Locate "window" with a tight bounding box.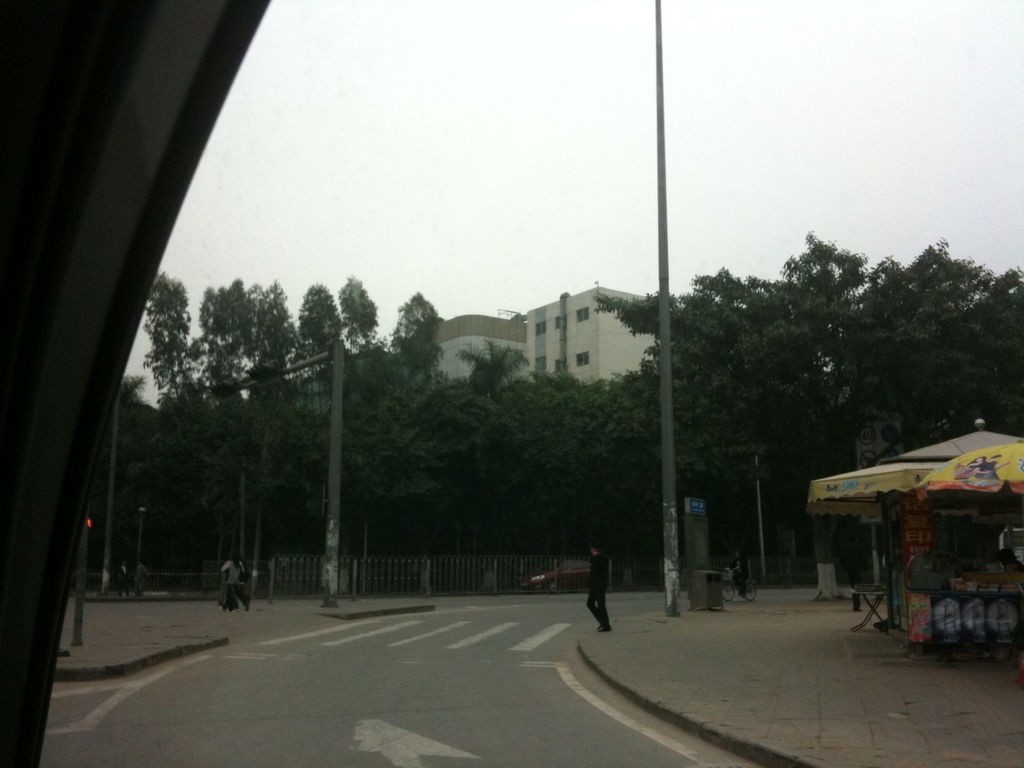
x1=554 y1=357 x2=564 y2=376.
